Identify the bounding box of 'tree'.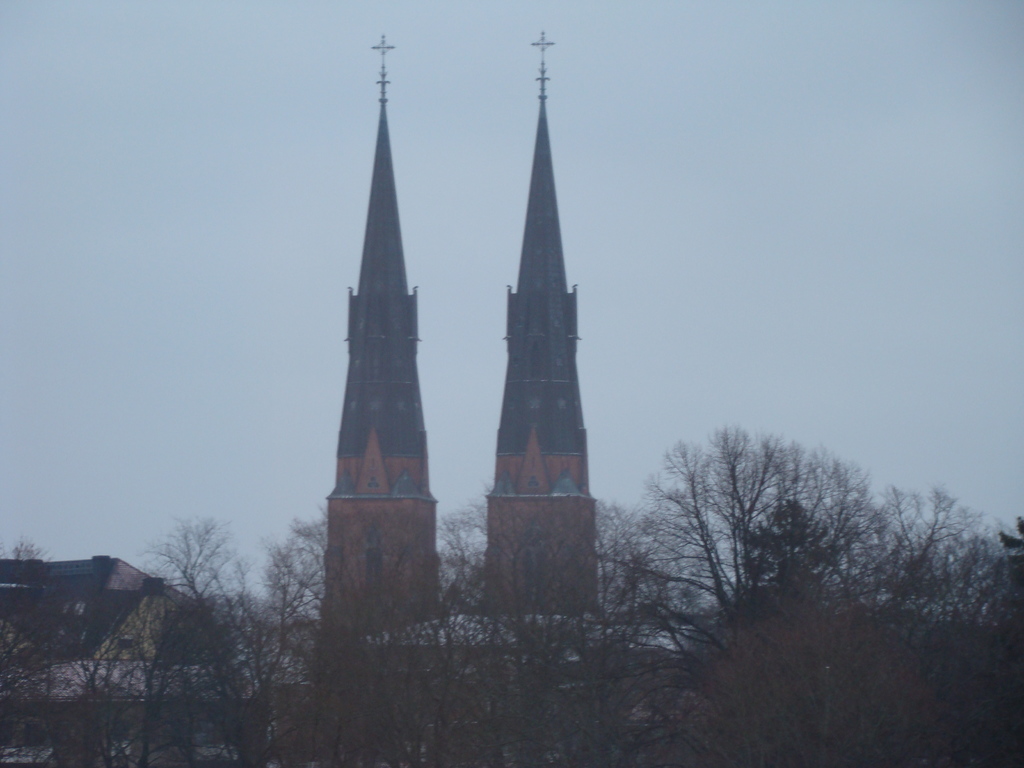
(left=103, top=508, right=326, bottom=762).
